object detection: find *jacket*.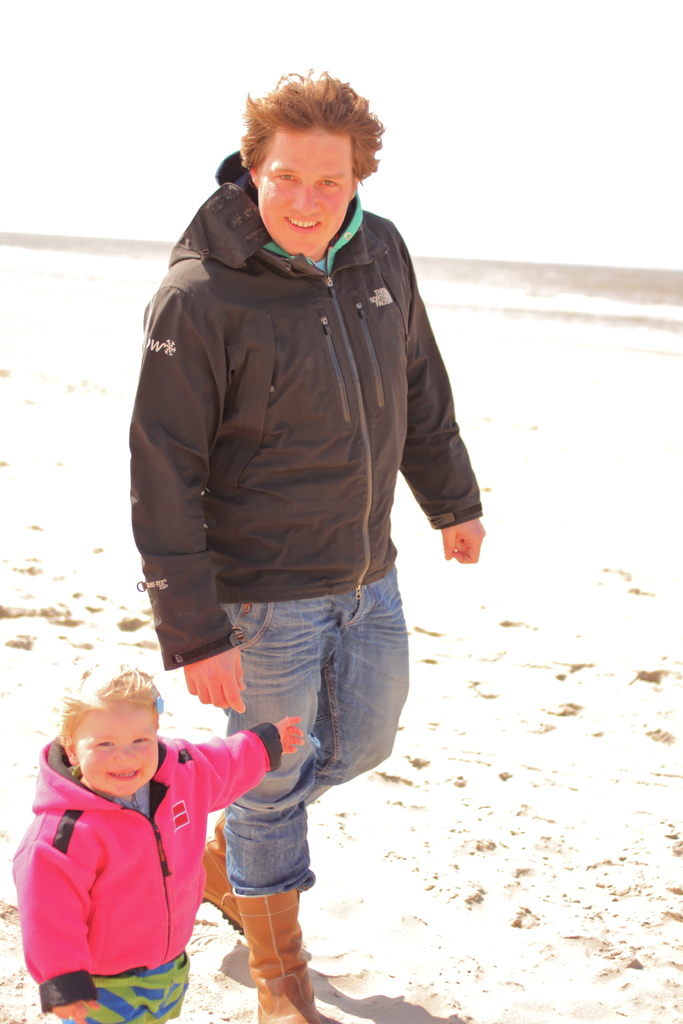
rect(101, 95, 479, 620).
